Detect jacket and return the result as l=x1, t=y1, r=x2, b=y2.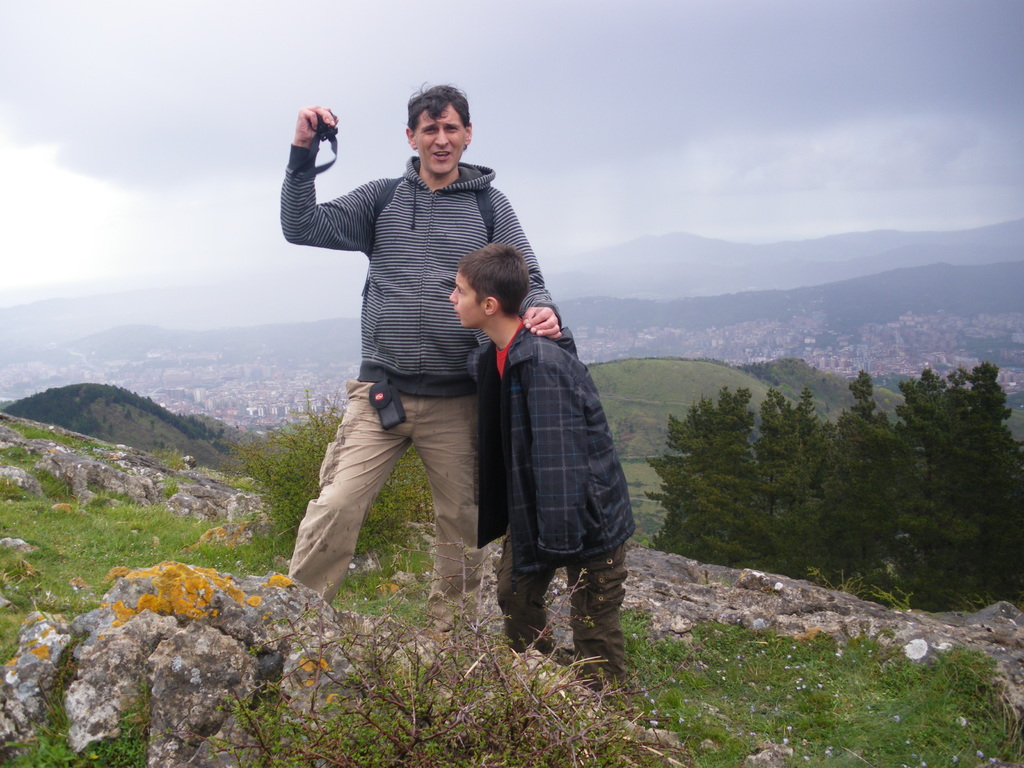
l=292, t=138, r=563, b=403.
